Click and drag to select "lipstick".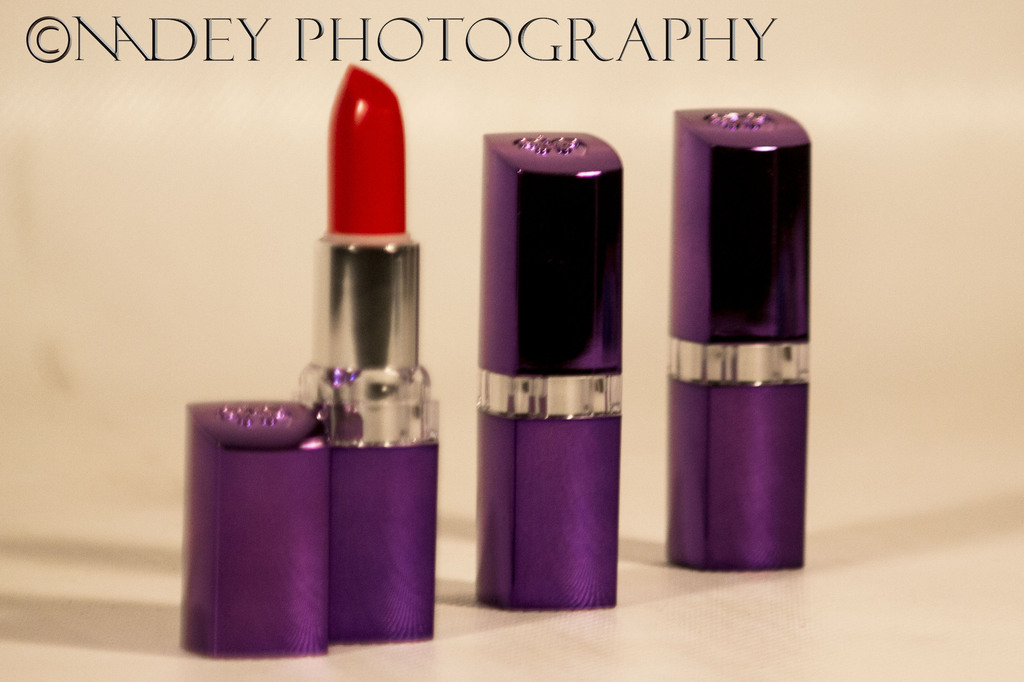
Selection: region(478, 127, 619, 611).
